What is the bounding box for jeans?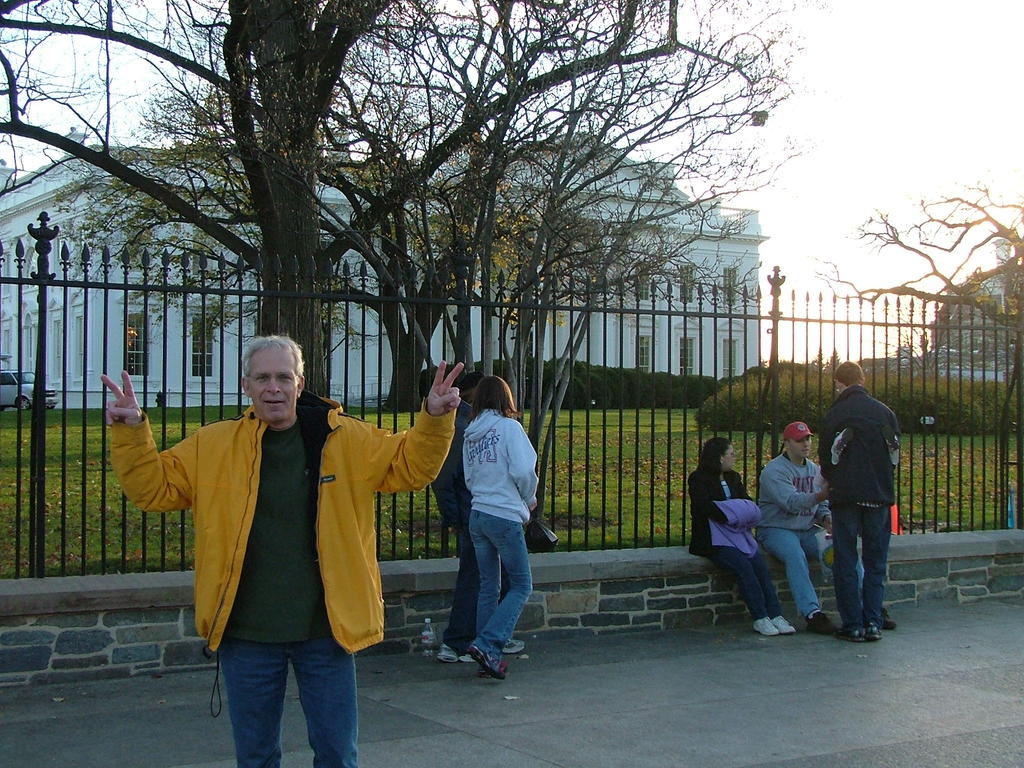
box(758, 526, 866, 618).
